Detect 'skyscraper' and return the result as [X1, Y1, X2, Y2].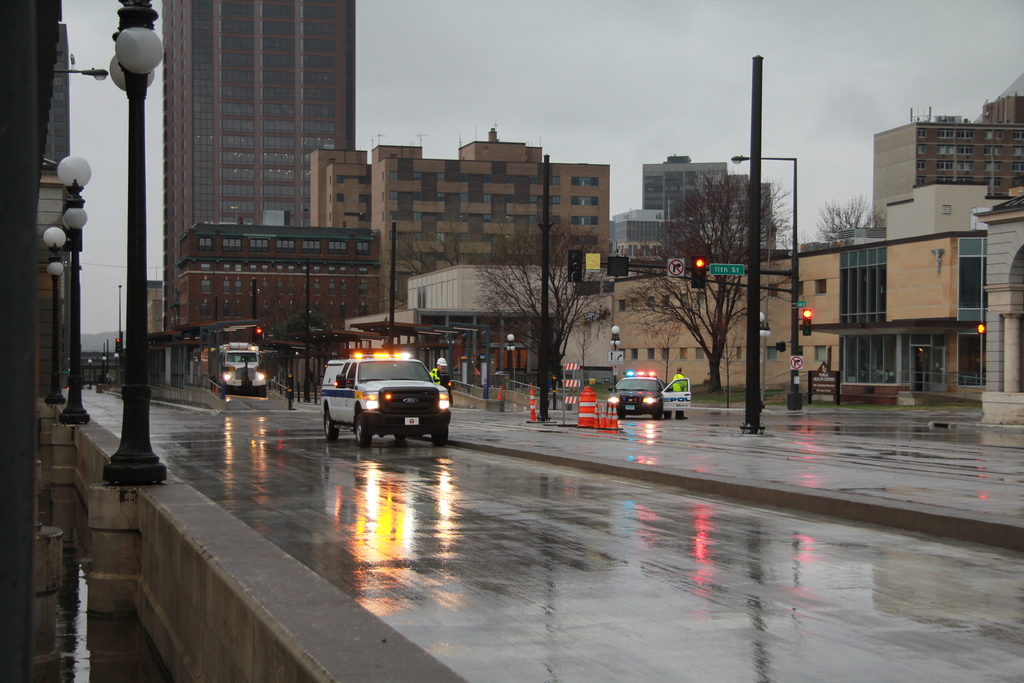
[164, 0, 354, 384].
